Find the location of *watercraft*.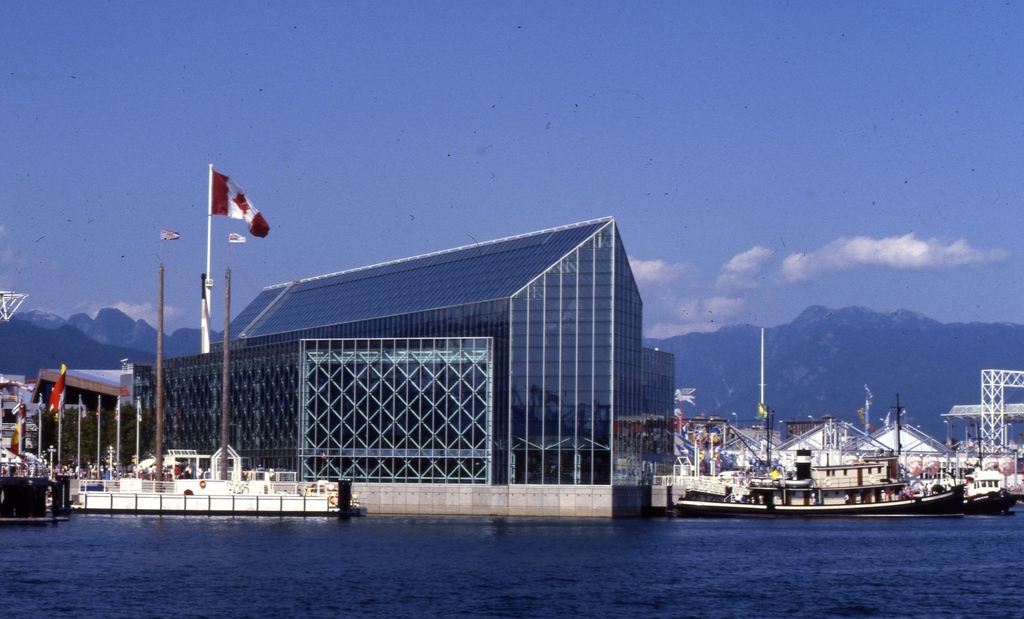
Location: [961,486,1016,512].
